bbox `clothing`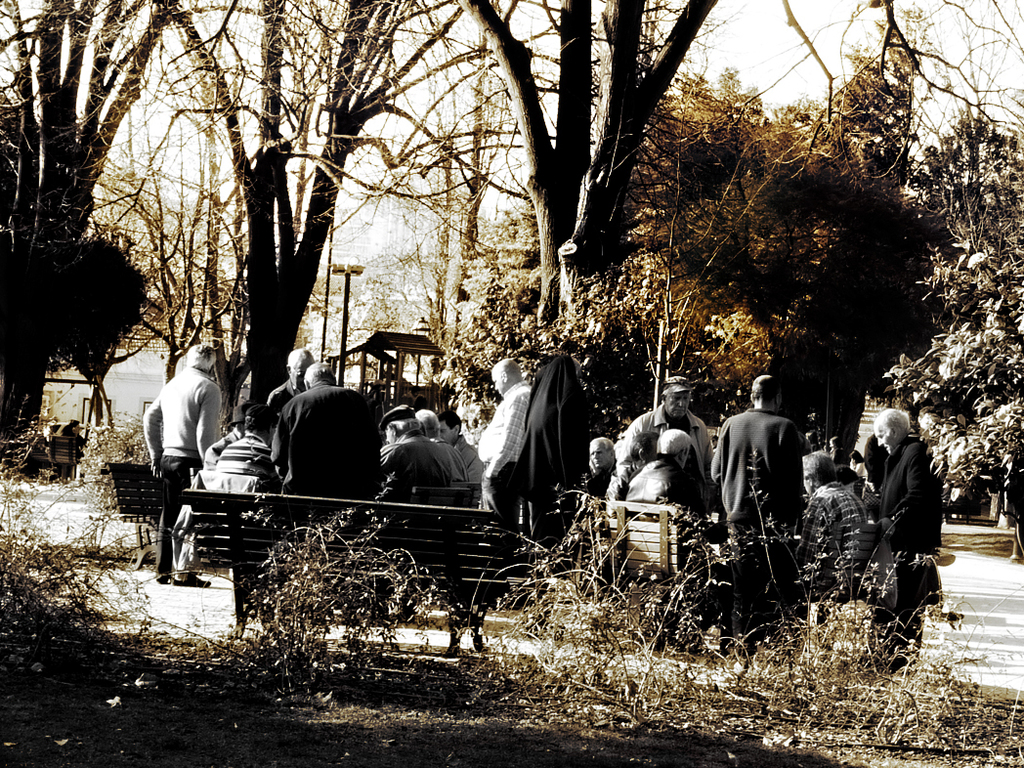
<box>439,437,460,481</box>
